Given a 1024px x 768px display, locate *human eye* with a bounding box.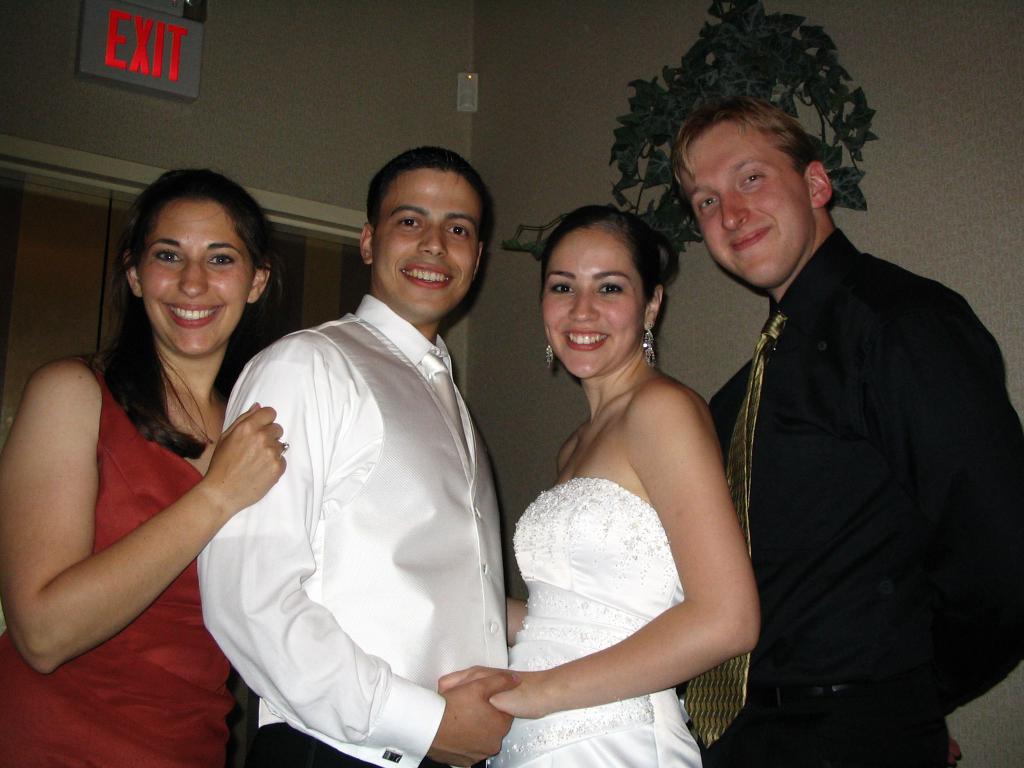
Located: bbox=[593, 279, 630, 299].
